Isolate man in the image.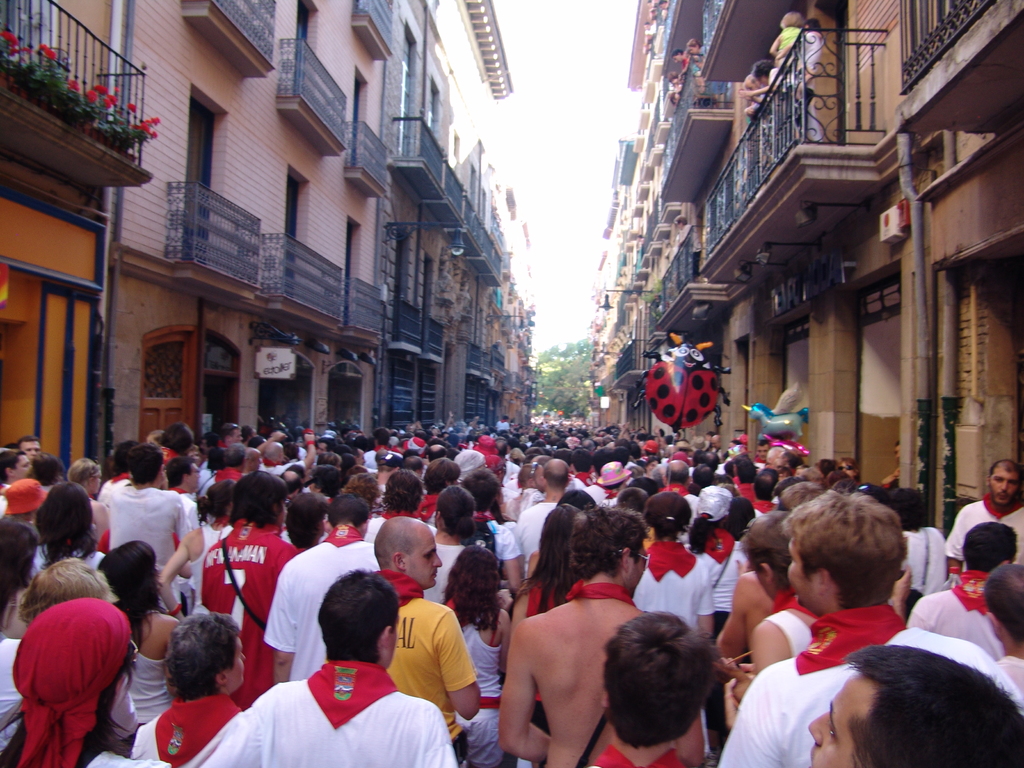
Isolated region: [993, 581, 1023, 695].
